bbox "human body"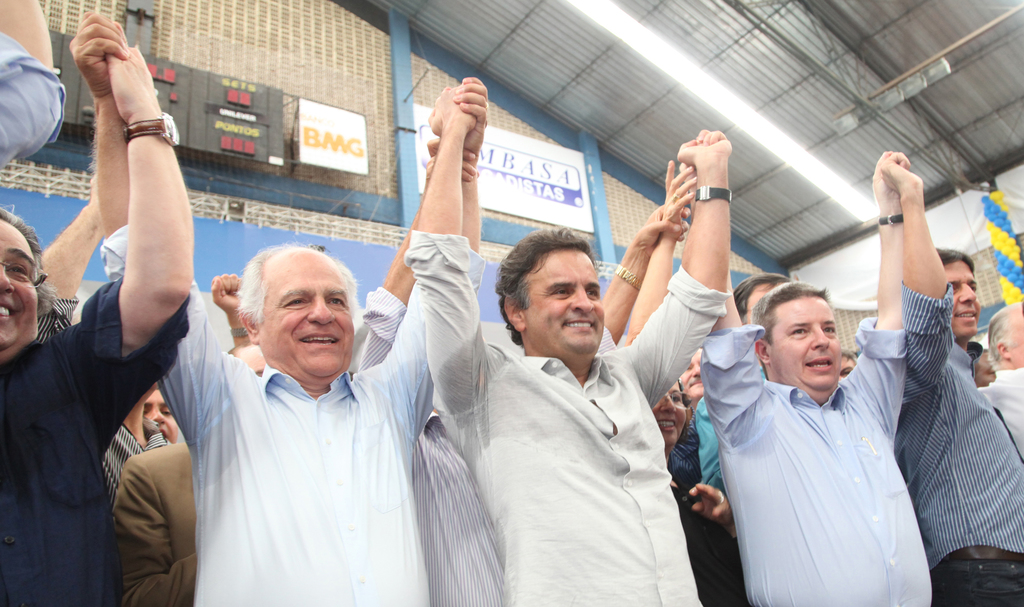
x1=353 y1=136 x2=478 y2=372
